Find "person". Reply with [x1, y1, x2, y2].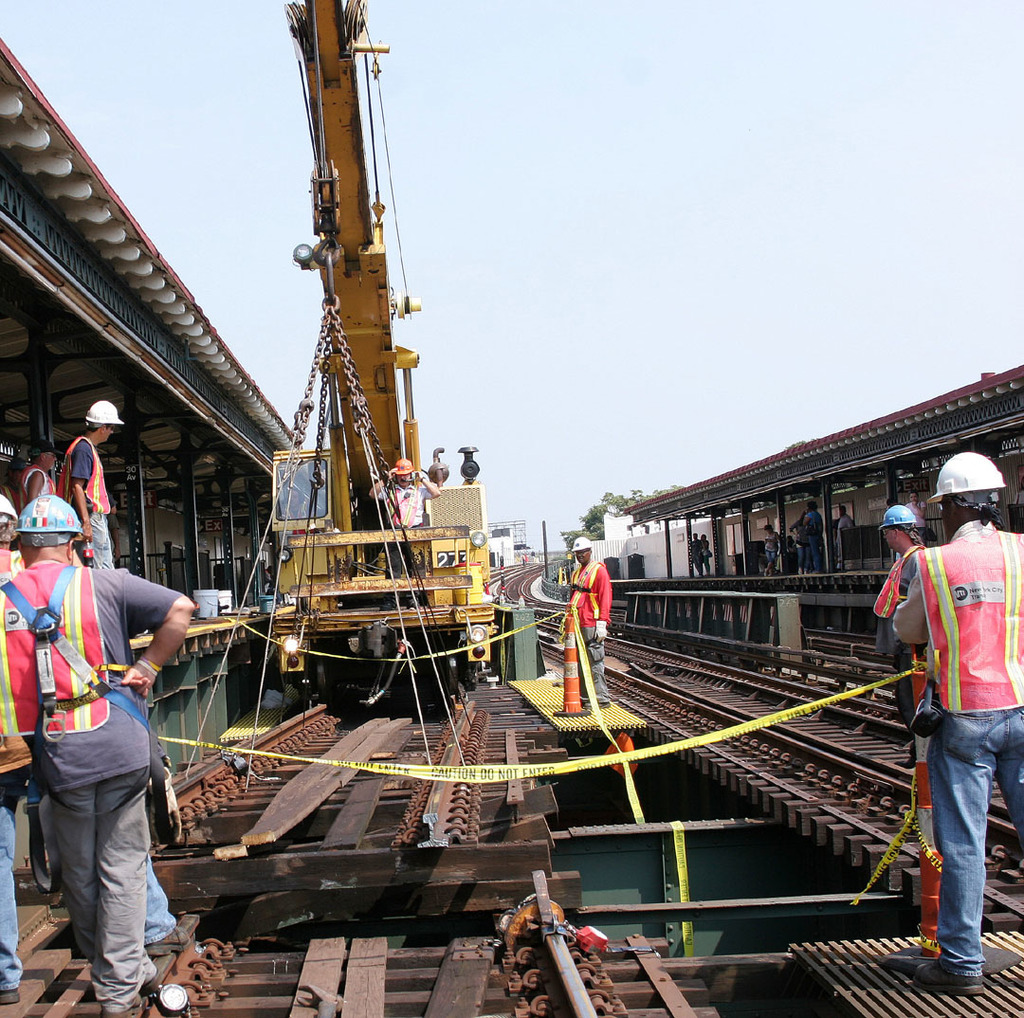
[0, 488, 192, 1017].
